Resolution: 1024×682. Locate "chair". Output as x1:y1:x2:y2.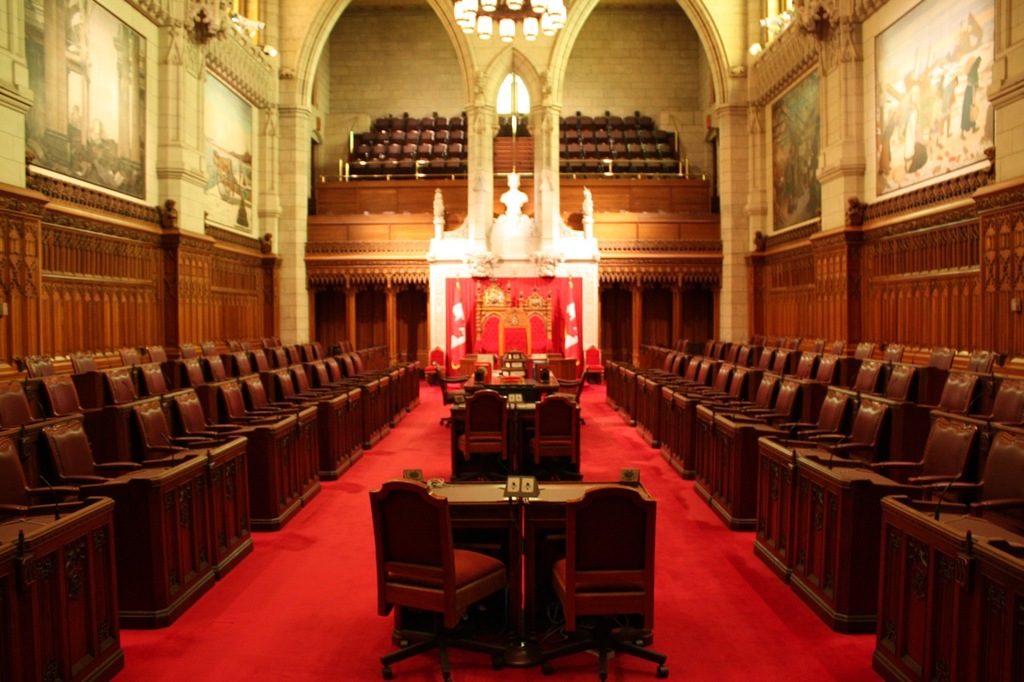
232:352:258:385.
